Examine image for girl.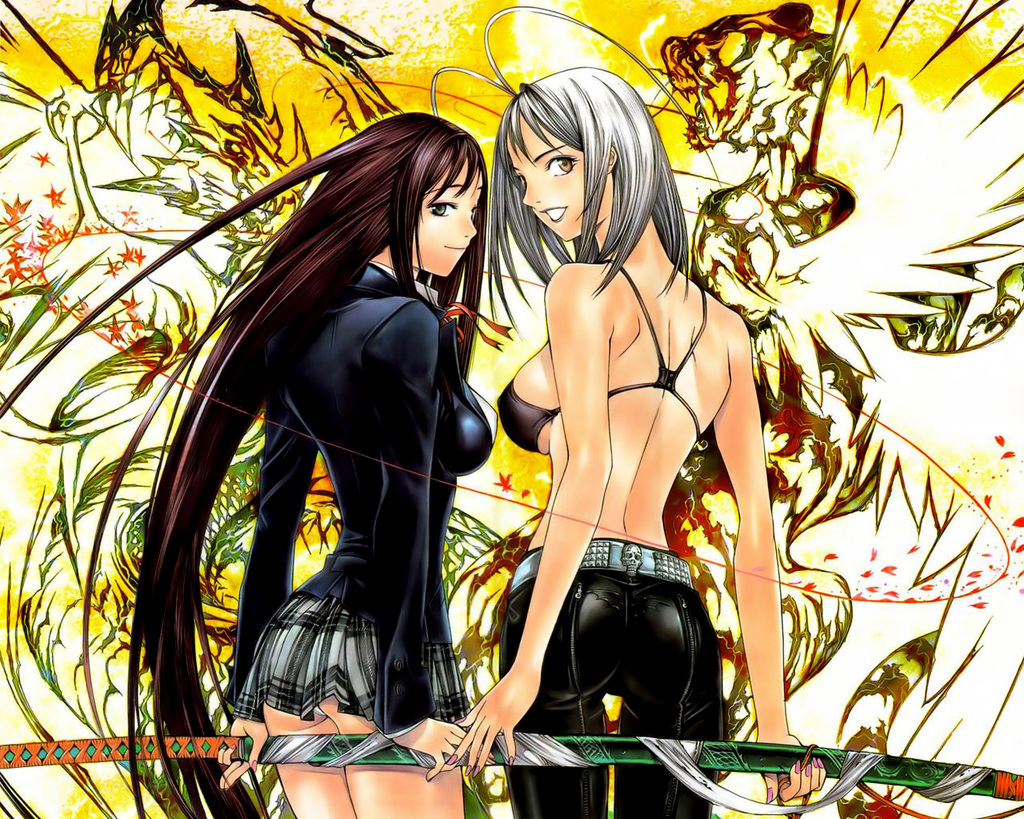
Examination result: bbox=[0, 111, 498, 818].
